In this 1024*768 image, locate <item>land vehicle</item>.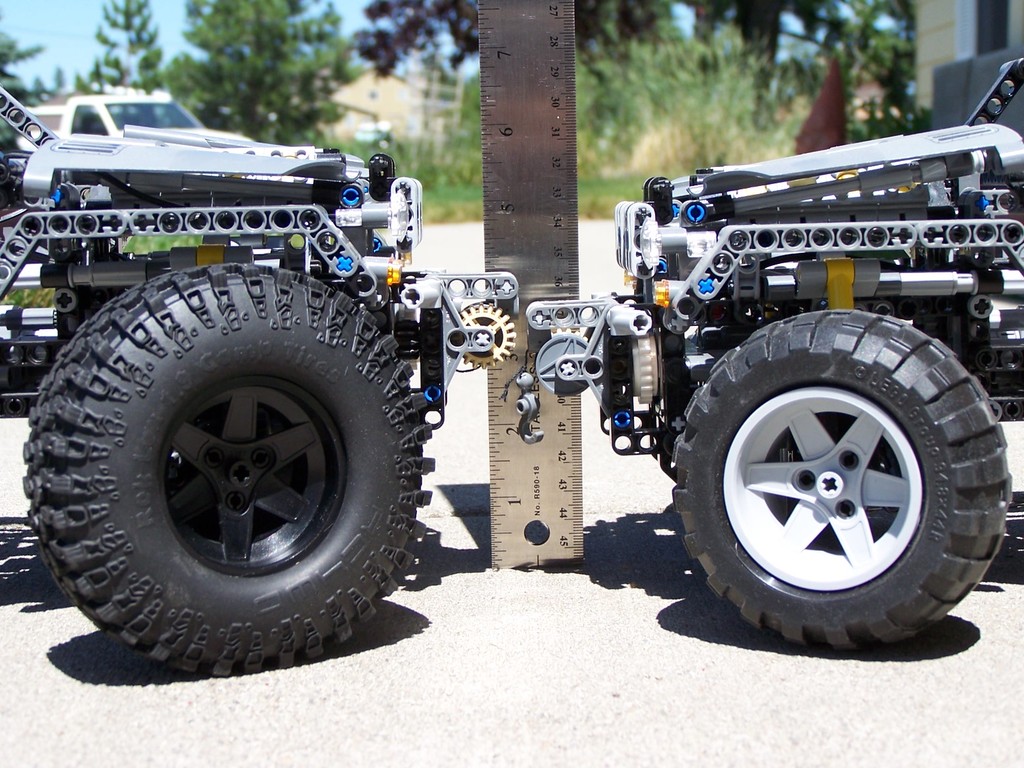
Bounding box: [x1=10, y1=94, x2=252, y2=150].
